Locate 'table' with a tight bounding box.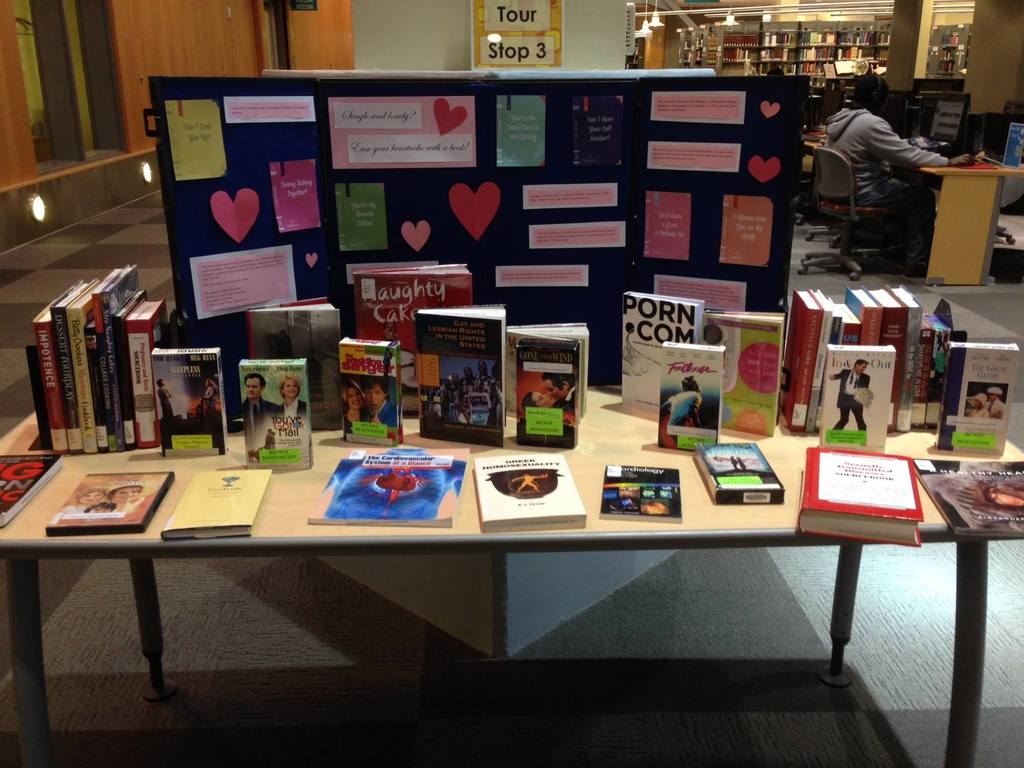
(left=0, top=383, right=1023, bottom=767).
